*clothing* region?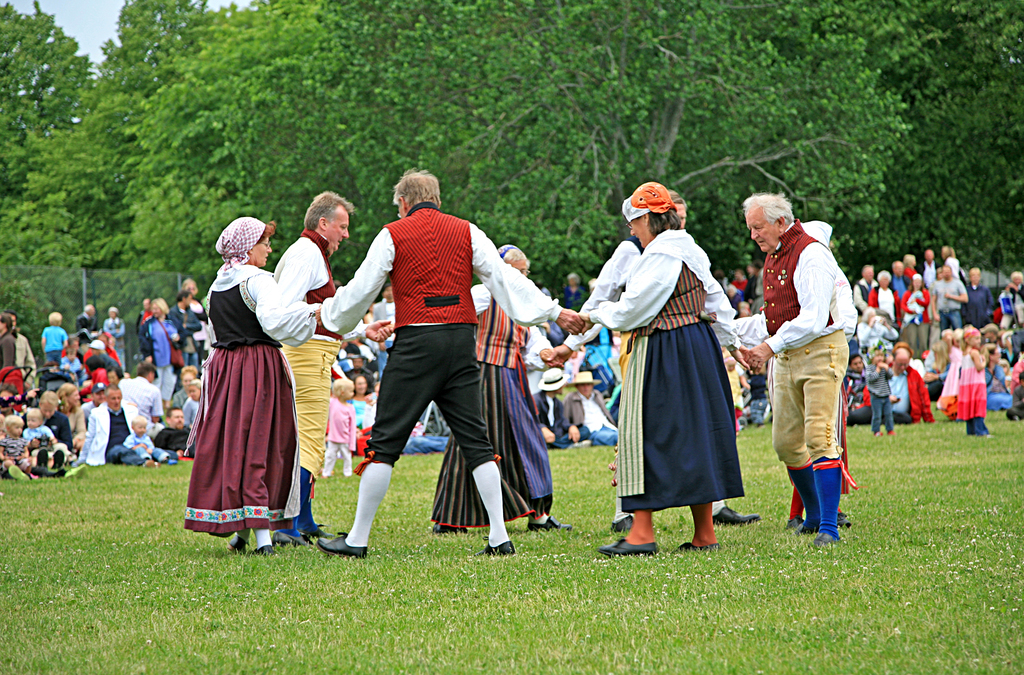
<region>96, 319, 132, 369</region>
